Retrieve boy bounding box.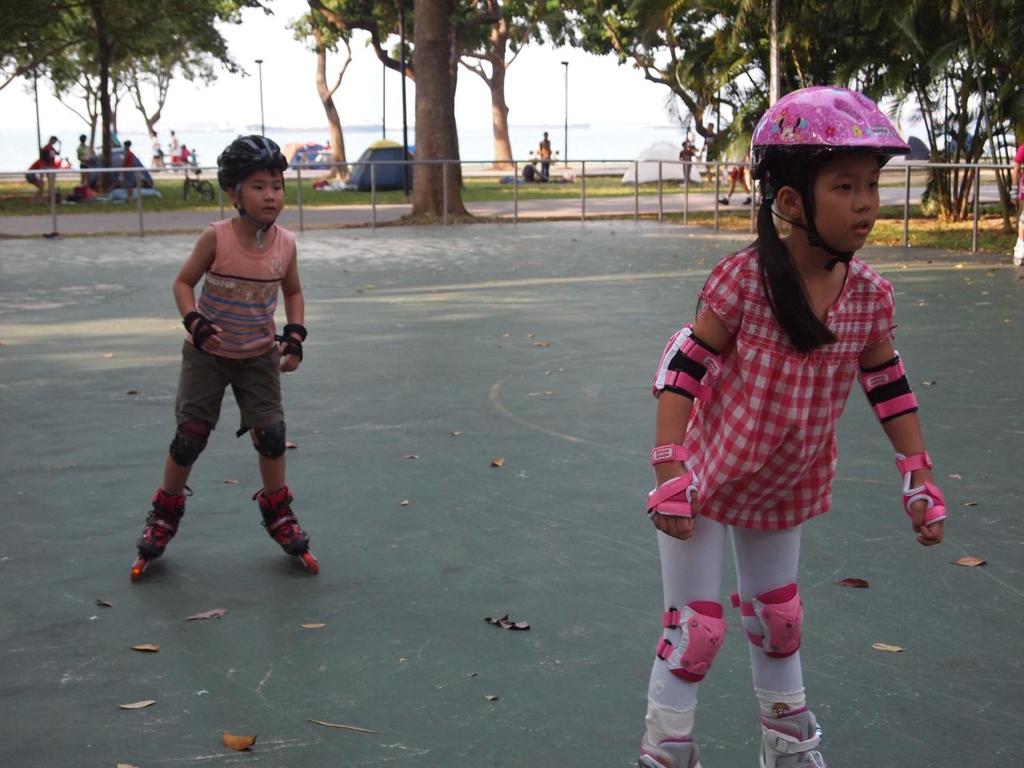
Bounding box: bbox(128, 136, 321, 578).
